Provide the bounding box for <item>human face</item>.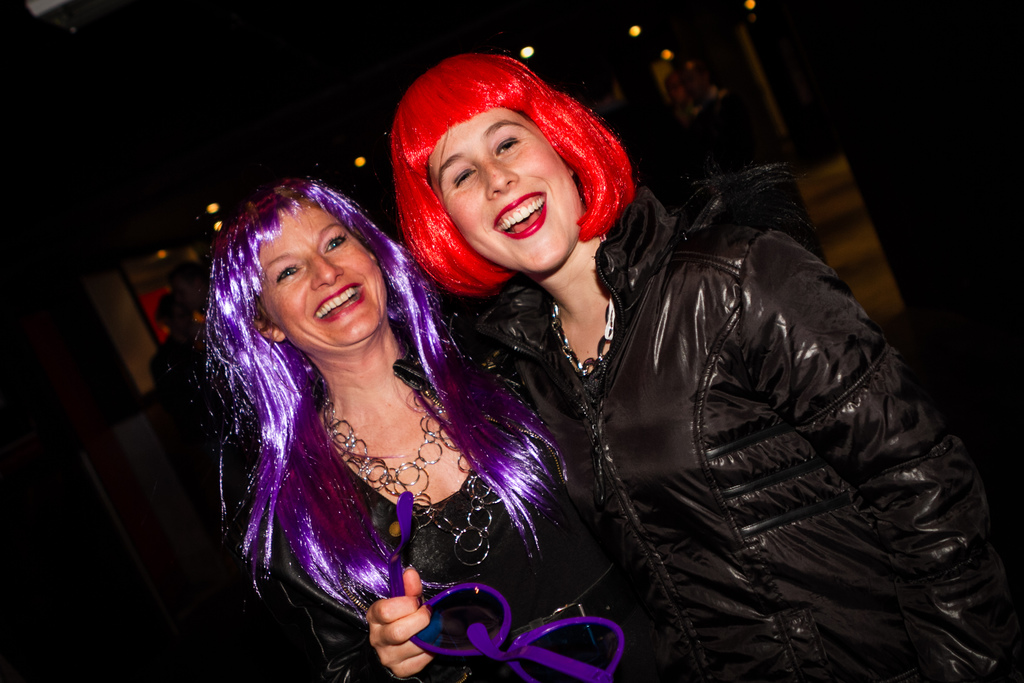
{"x1": 256, "y1": 205, "x2": 388, "y2": 356}.
